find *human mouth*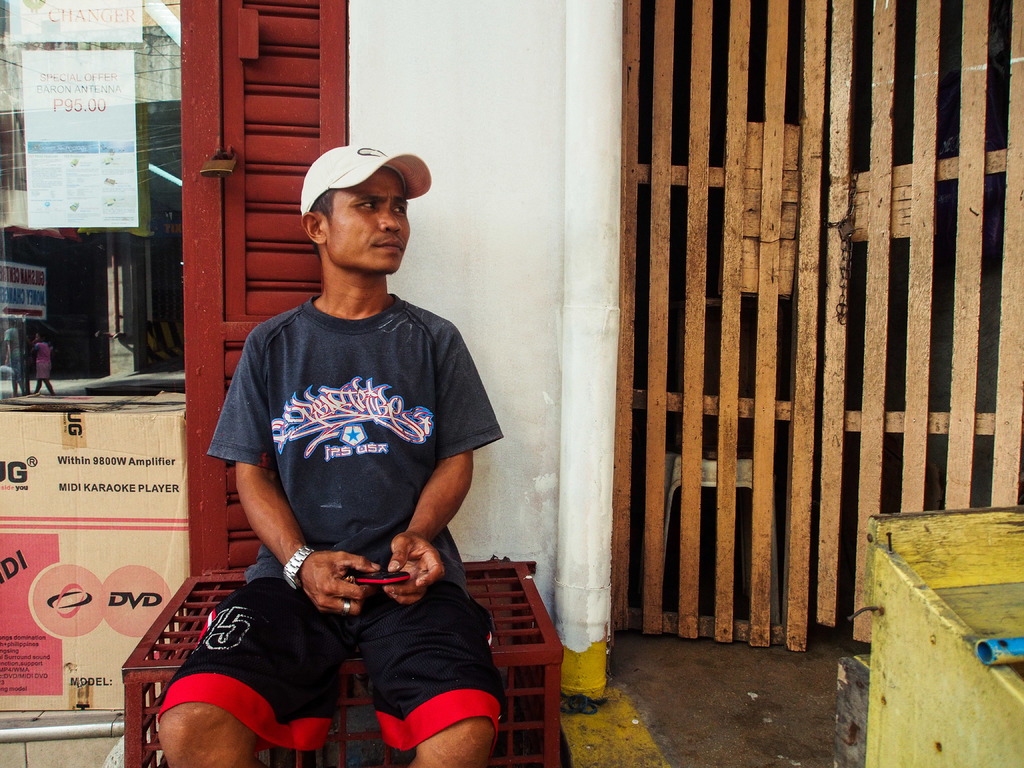
pyautogui.locateOnScreen(374, 237, 404, 253)
